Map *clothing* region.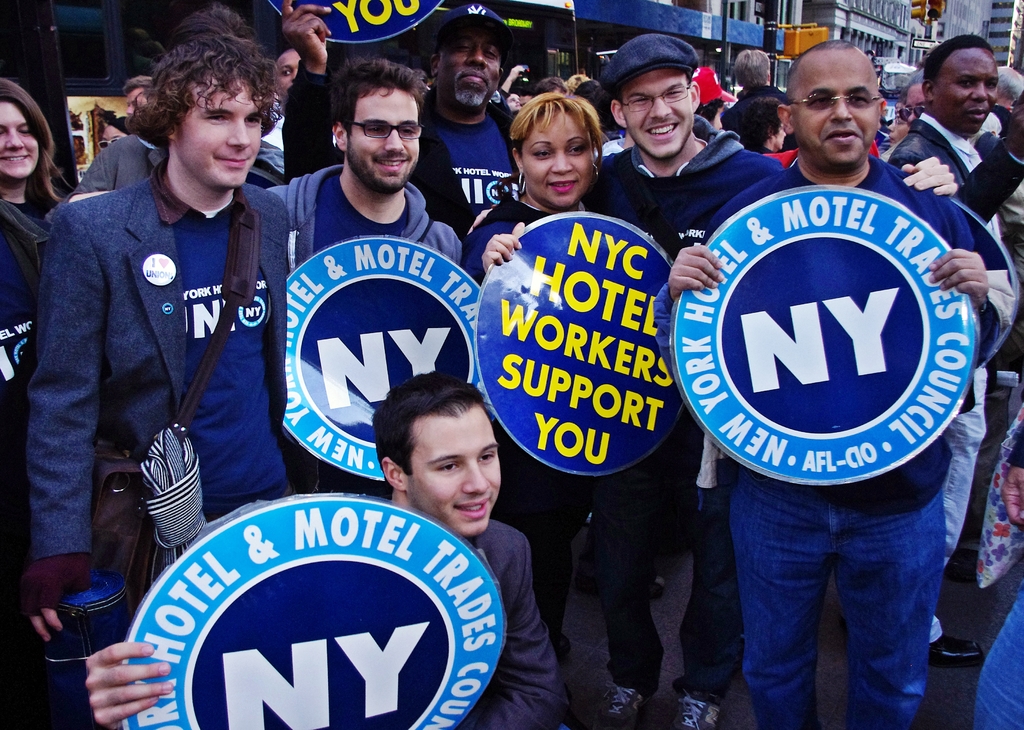
Mapped to 456,190,664,697.
